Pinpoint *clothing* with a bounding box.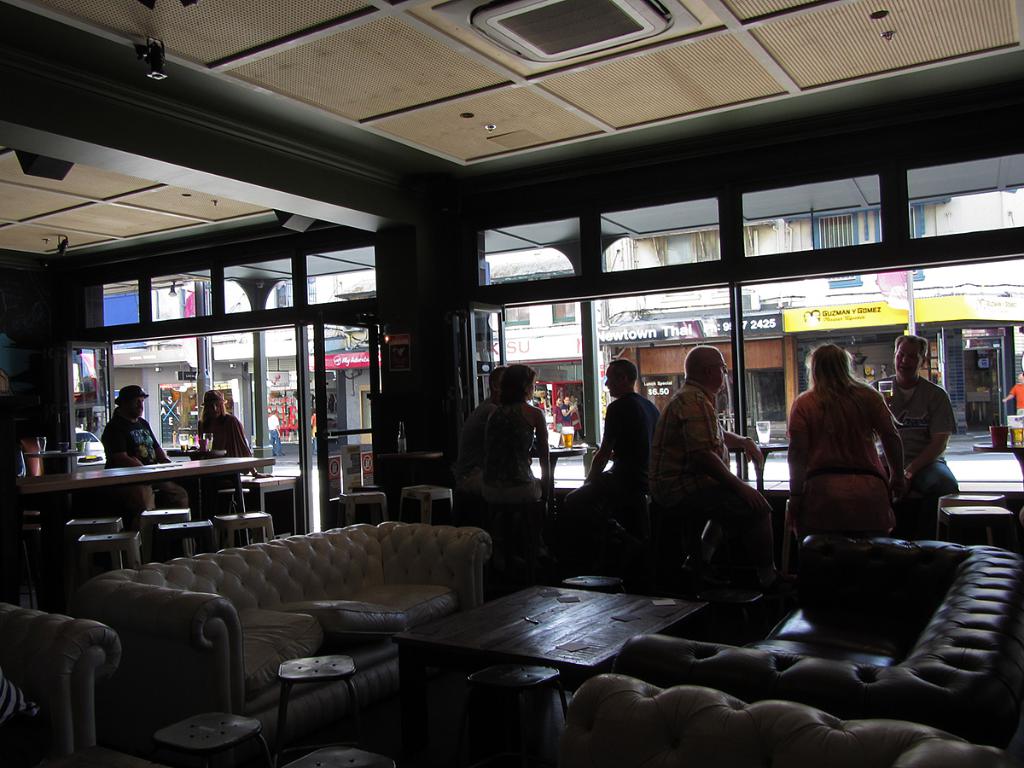
pyautogui.locateOnScreen(197, 419, 260, 472).
